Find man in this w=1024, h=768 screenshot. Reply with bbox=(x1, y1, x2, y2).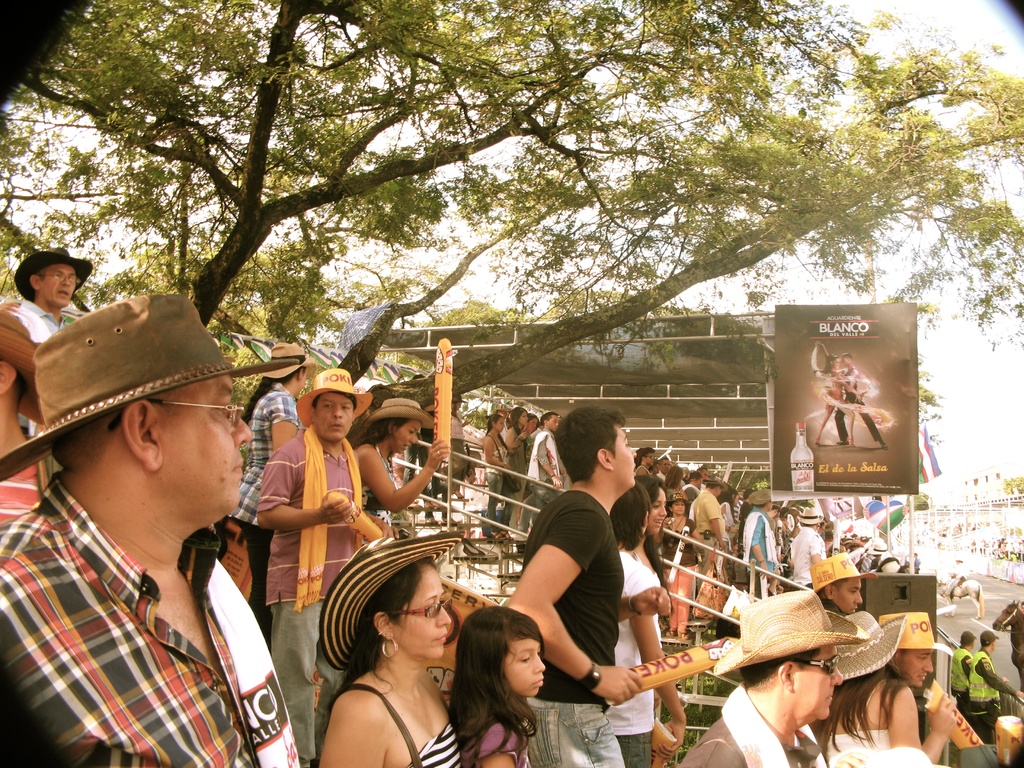
bbox=(530, 420, 543, 441).
